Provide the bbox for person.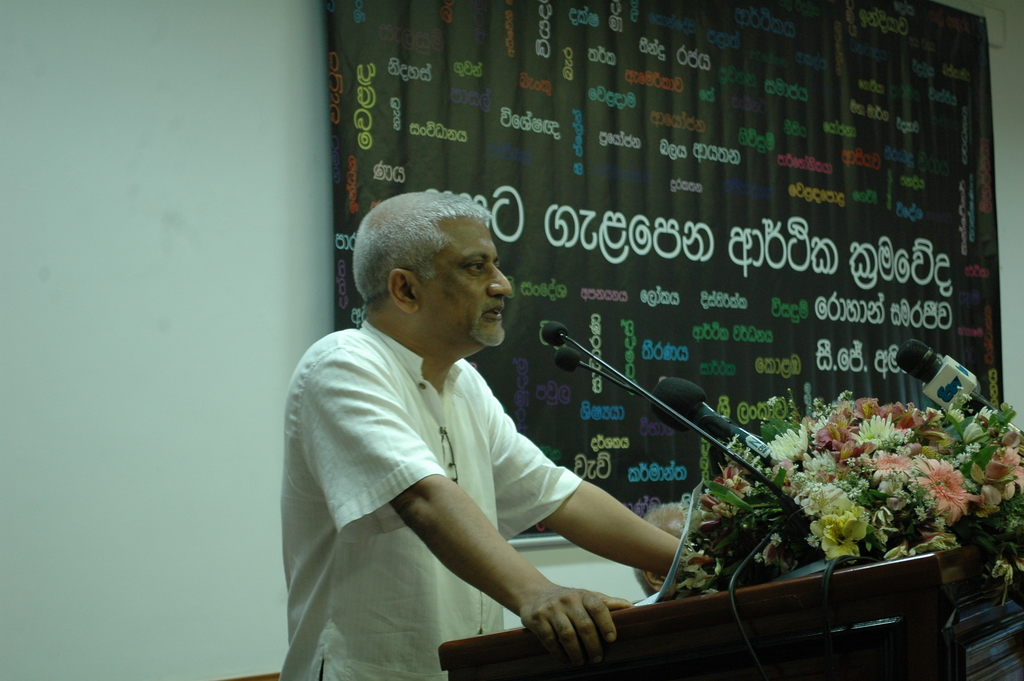
select_region(626, 504, 714, 607).
